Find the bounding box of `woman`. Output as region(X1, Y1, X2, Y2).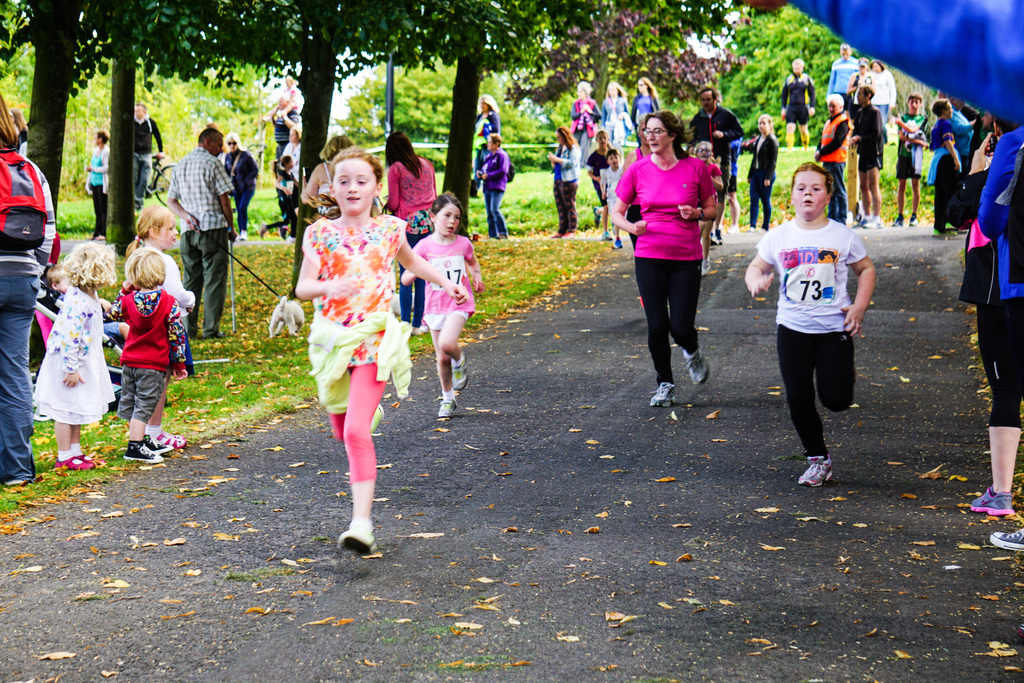
region(621, 110, 732, 400).
